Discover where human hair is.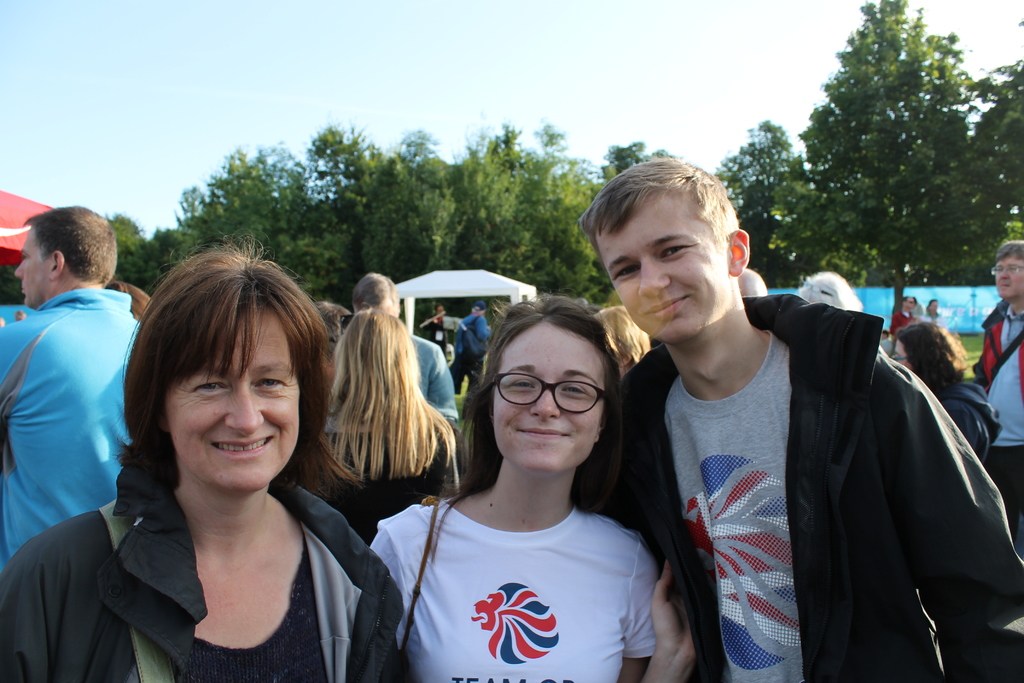
Discovered at bbox=(355, 270, 402, 318).
